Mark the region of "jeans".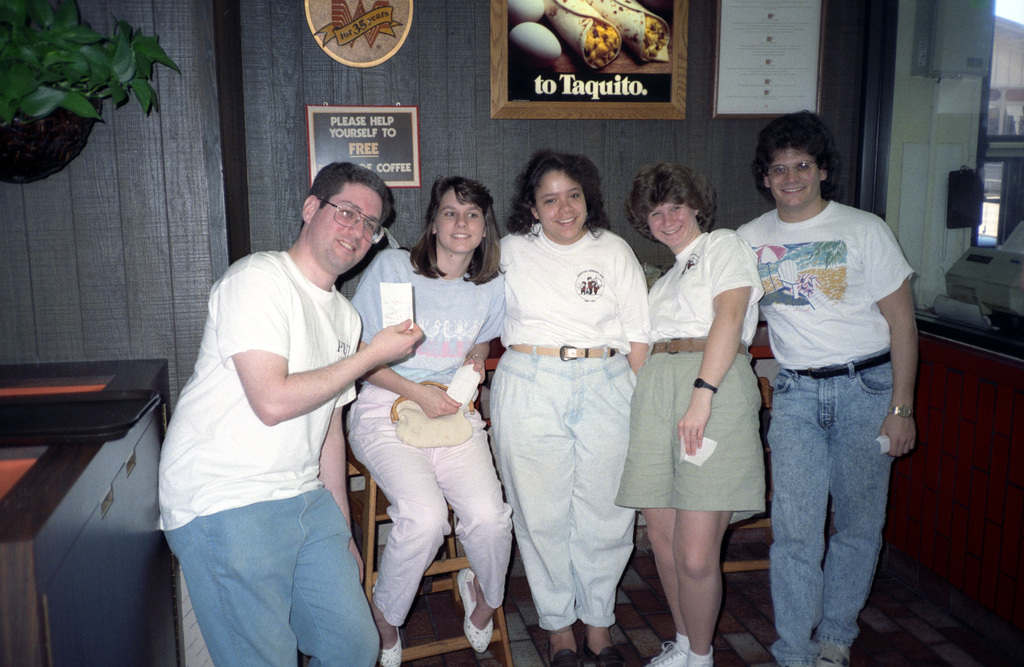
Region: Rect(164, 489, 383, 663).
